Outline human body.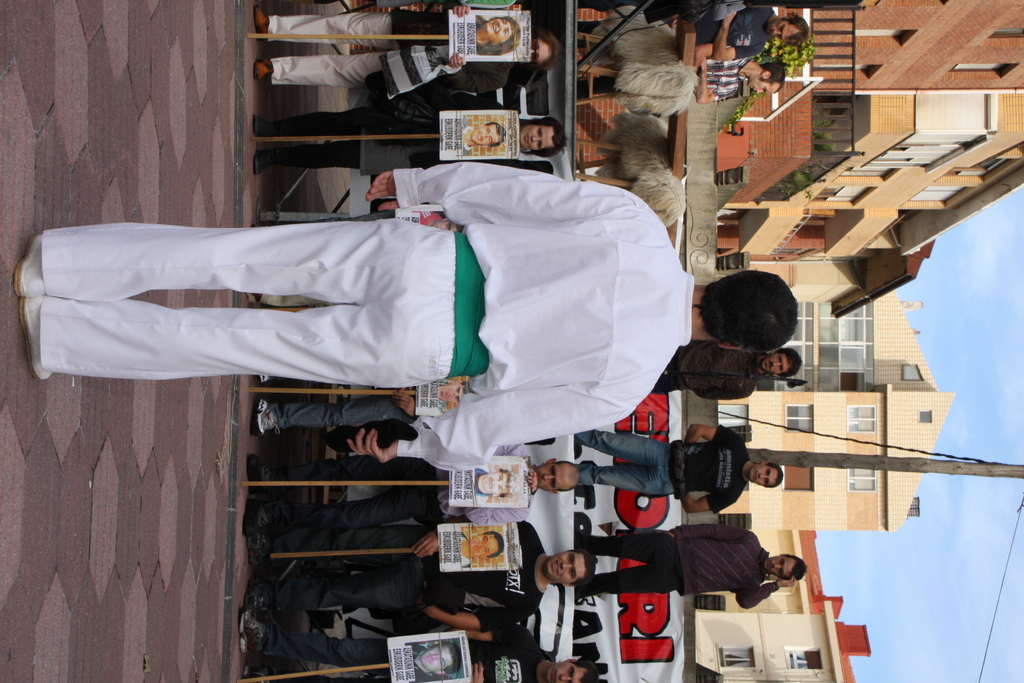
Outline: 247,381,420,439.
